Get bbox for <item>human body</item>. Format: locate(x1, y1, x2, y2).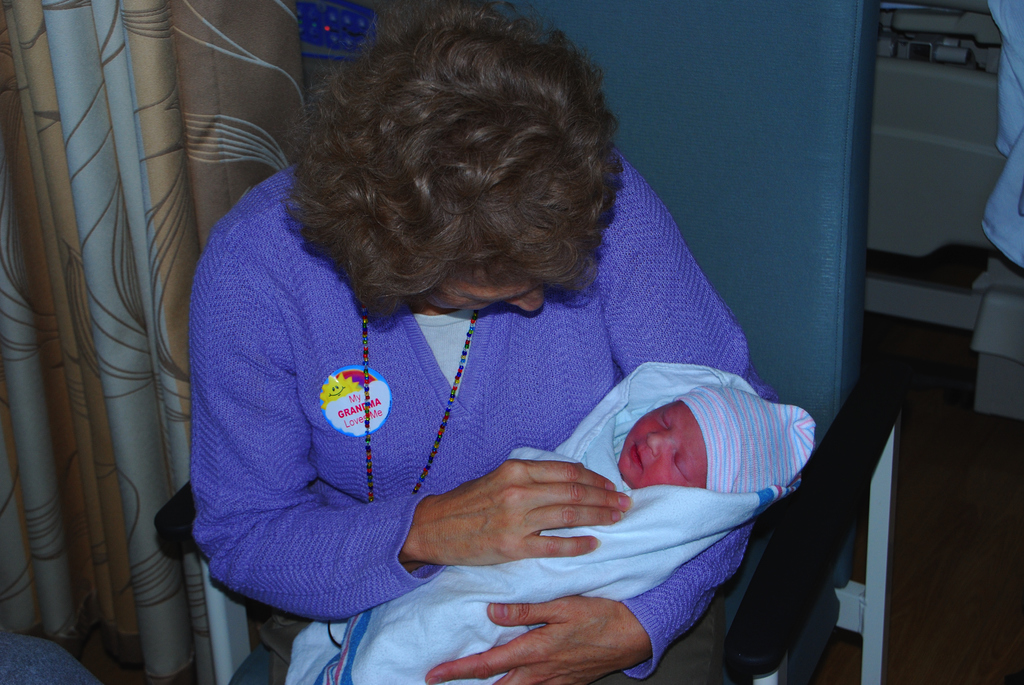
locate(289, 363, 814, 684).
